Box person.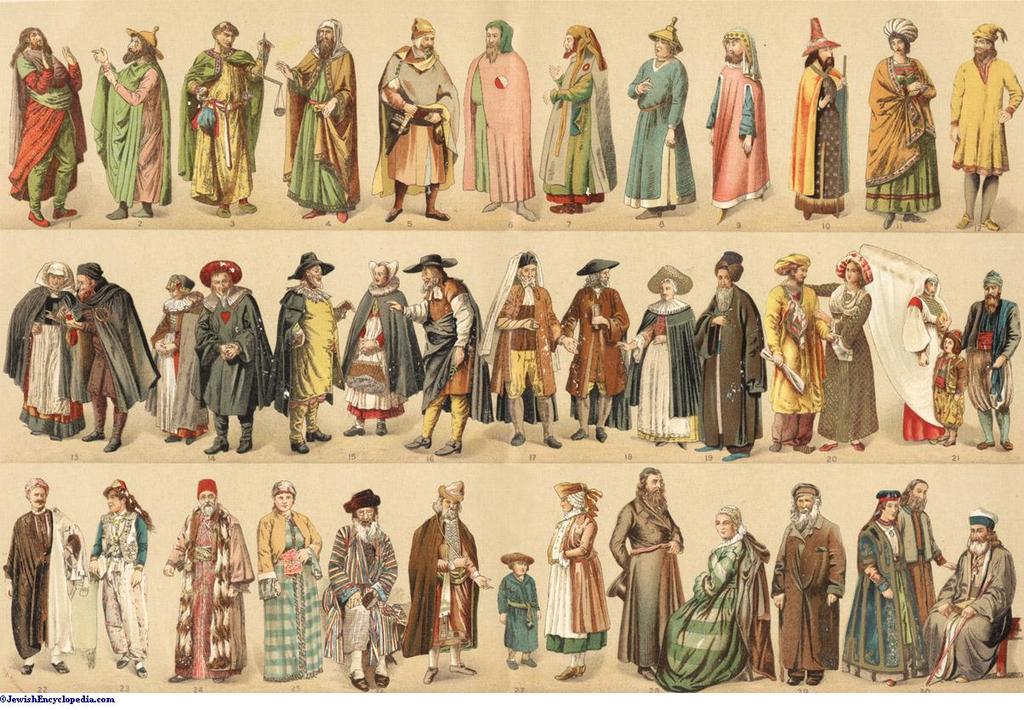
bbox(691, 272, 756, 440).
